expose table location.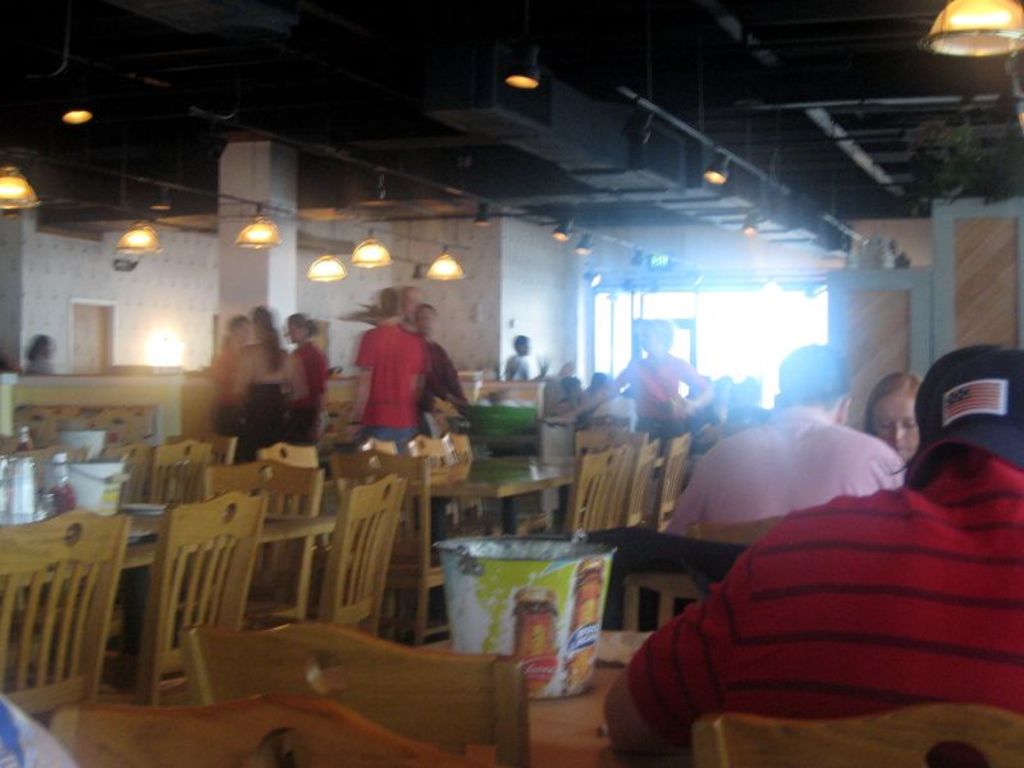
Exposed at 415,461,586,563.
